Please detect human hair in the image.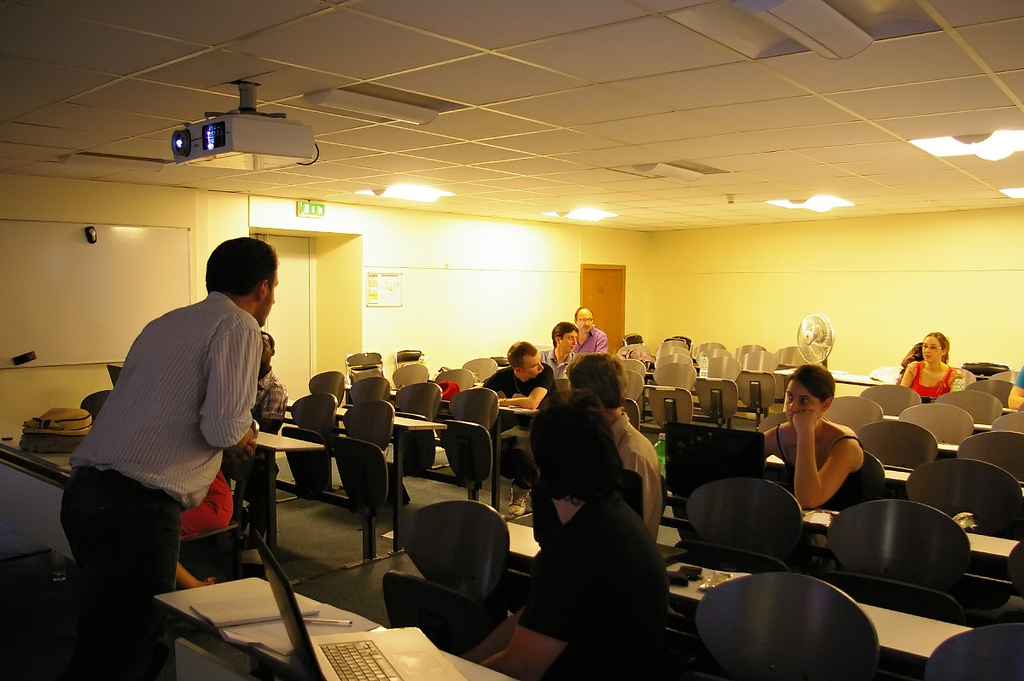
bbox=(549, 323, 582, 344).
